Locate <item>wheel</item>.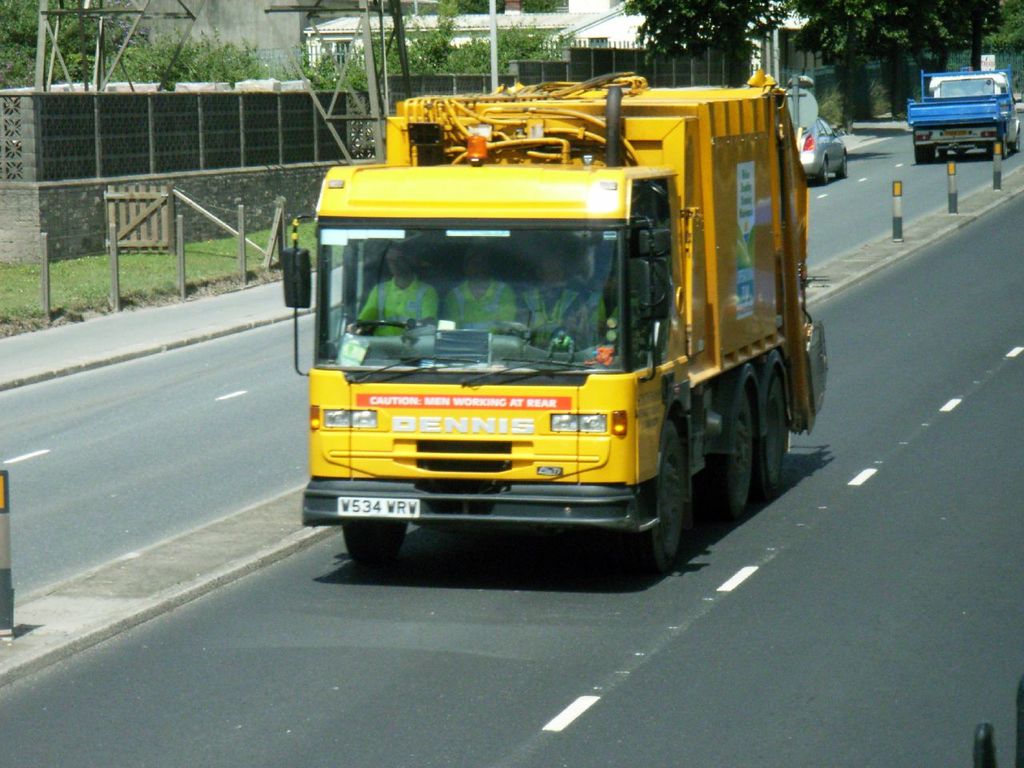
Bounding box: l=721, t=380, r=755, b=510.
